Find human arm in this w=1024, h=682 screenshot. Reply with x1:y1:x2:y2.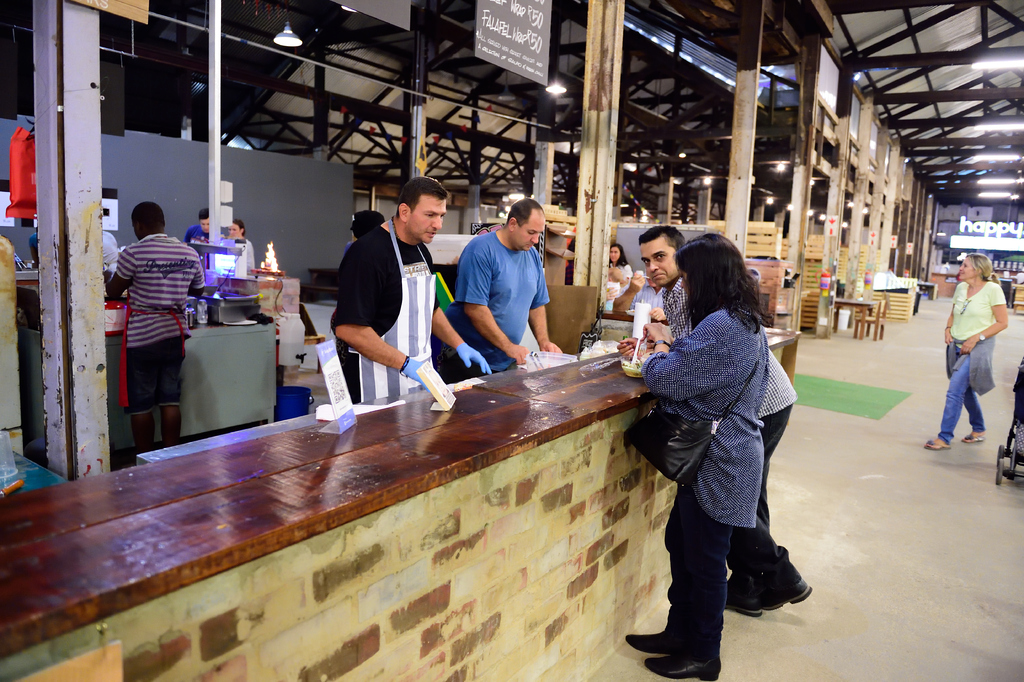
611:270:643:315.
